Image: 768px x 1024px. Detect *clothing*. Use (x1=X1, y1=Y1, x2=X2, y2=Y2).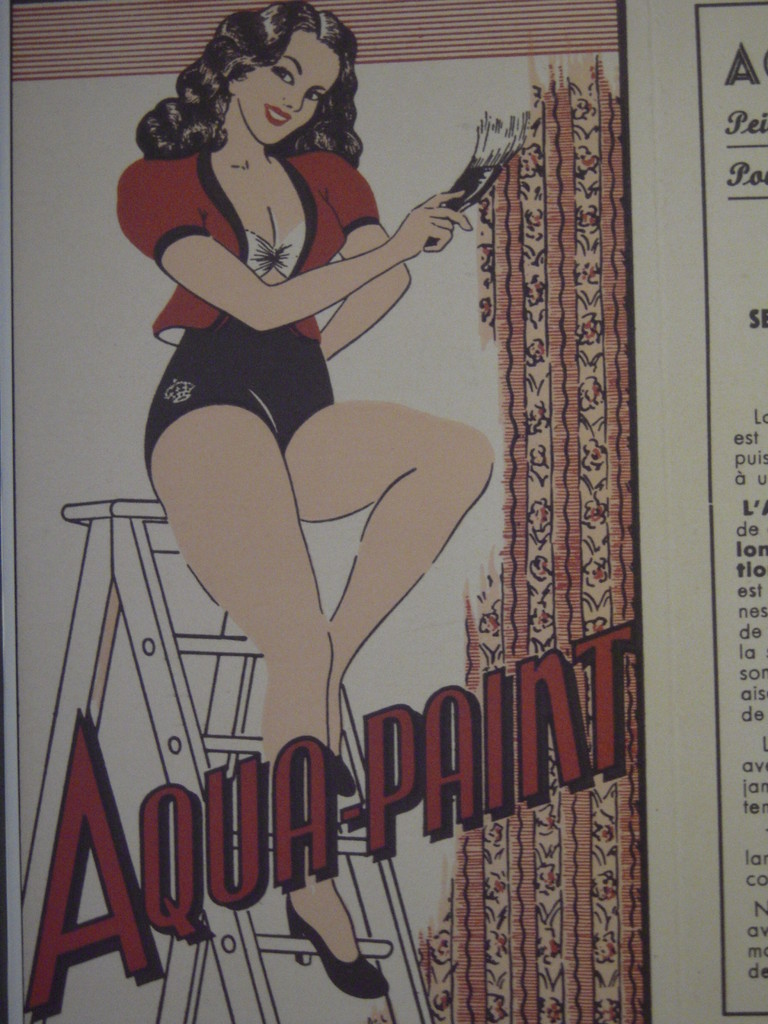
(x1=116, y1=65, x2=419, y2=404).
